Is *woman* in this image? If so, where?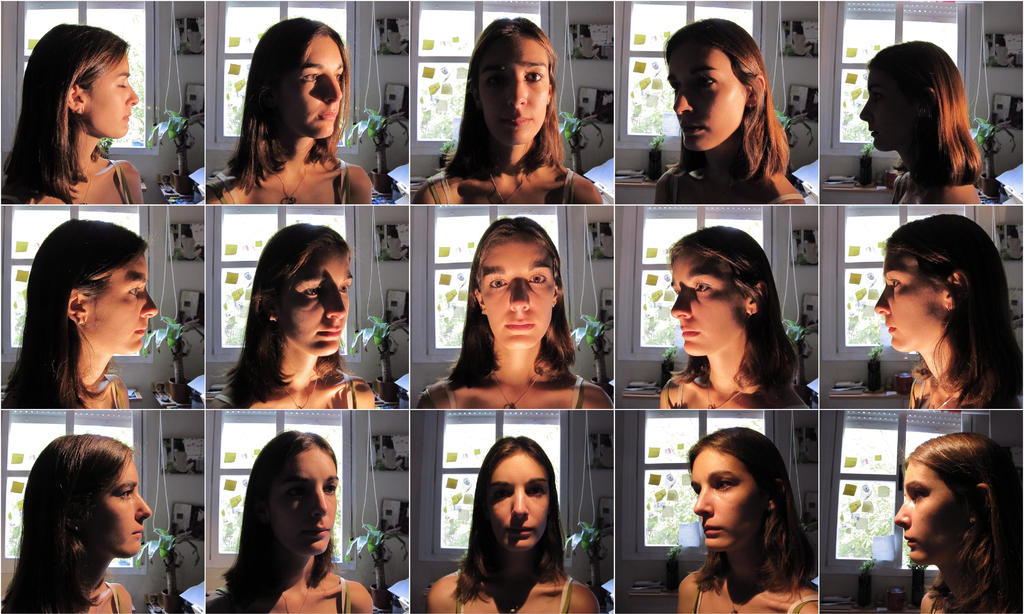
Yes, at region(882, 426, 1023, 612).
